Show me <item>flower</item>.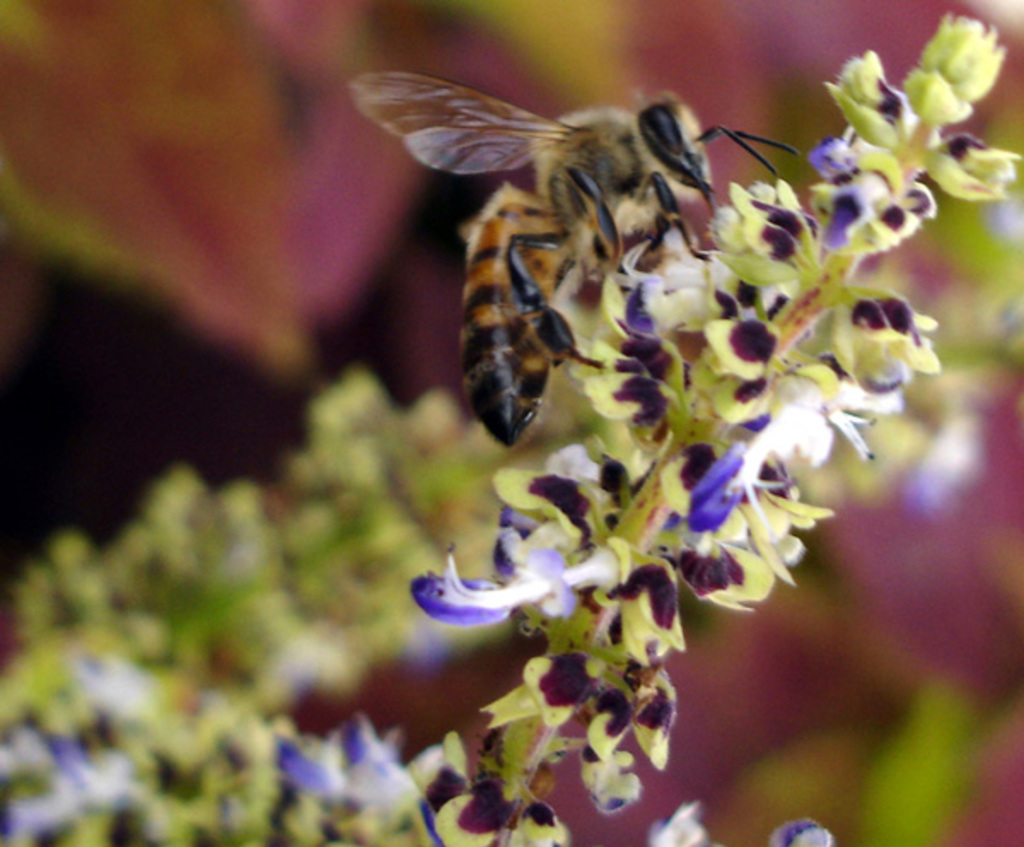
<item>flower</item> is here: (282,716,451,813).
